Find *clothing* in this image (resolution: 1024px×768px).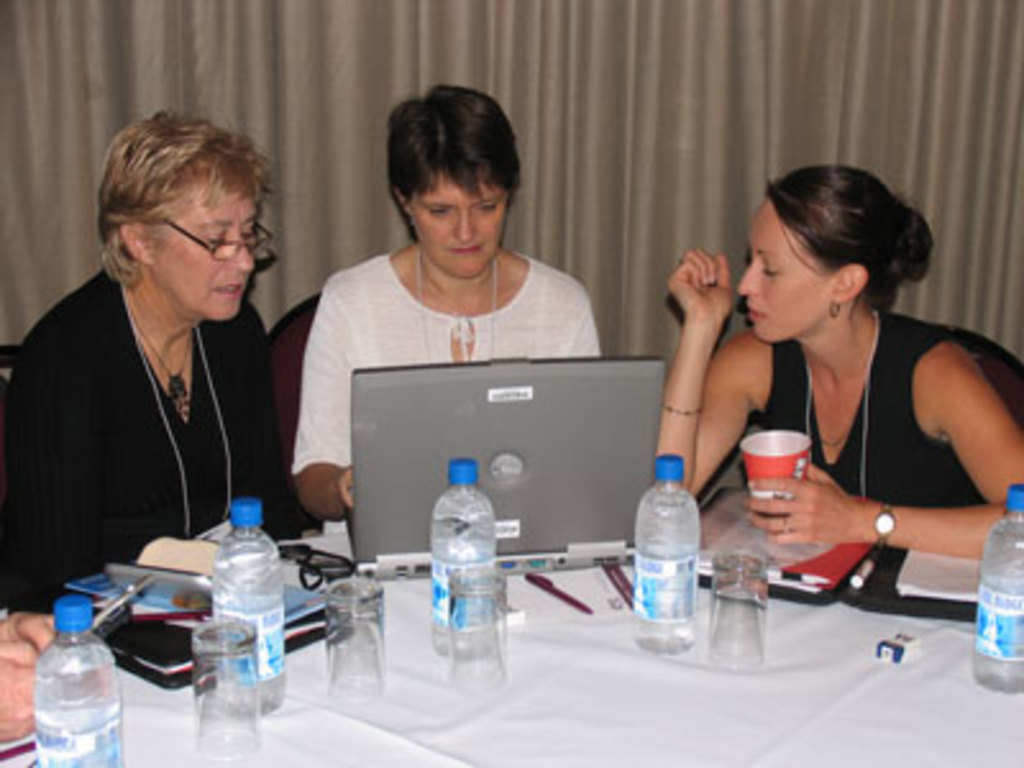
289 243 612 474.
